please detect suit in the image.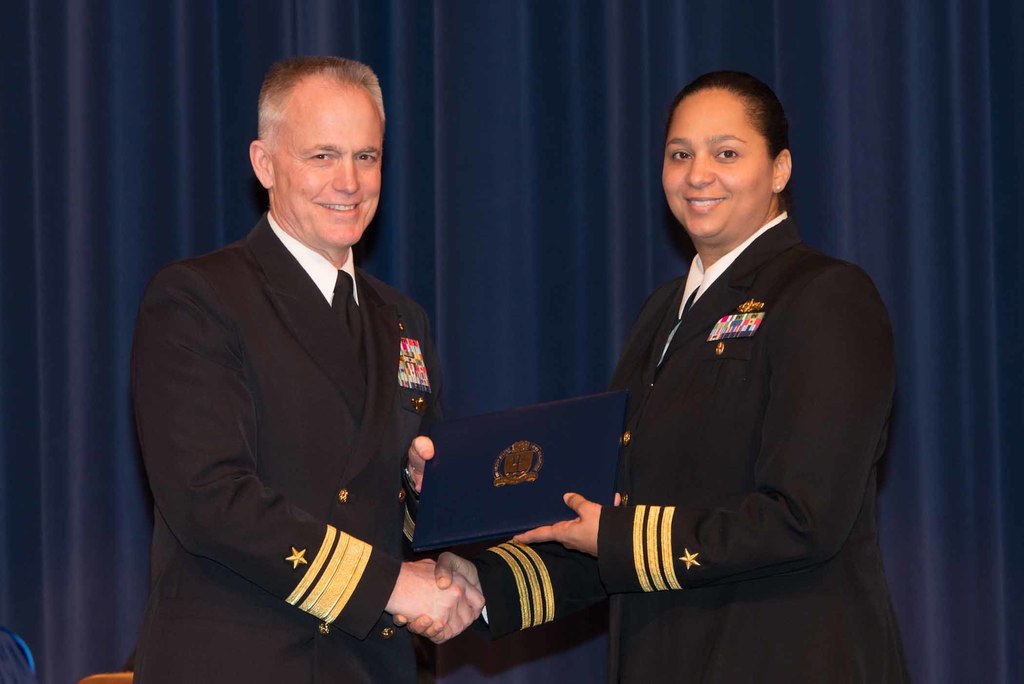
468:213:907:683.
